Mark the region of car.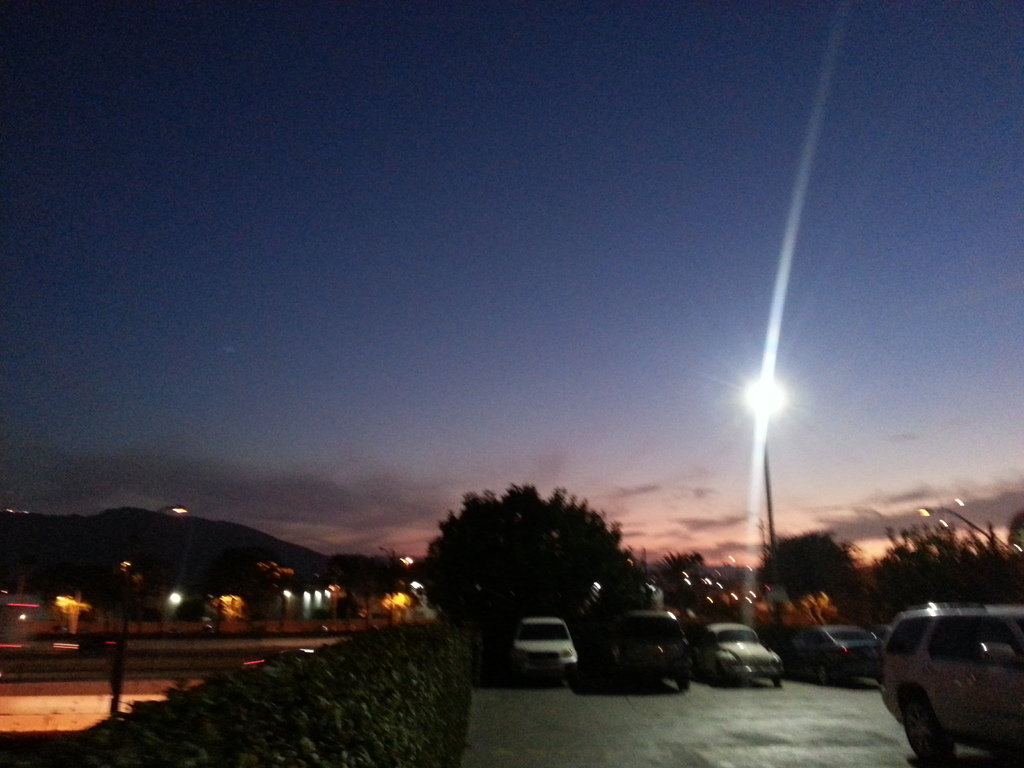
Region: x1=870 y1=604 x2=1023 y2=762.
